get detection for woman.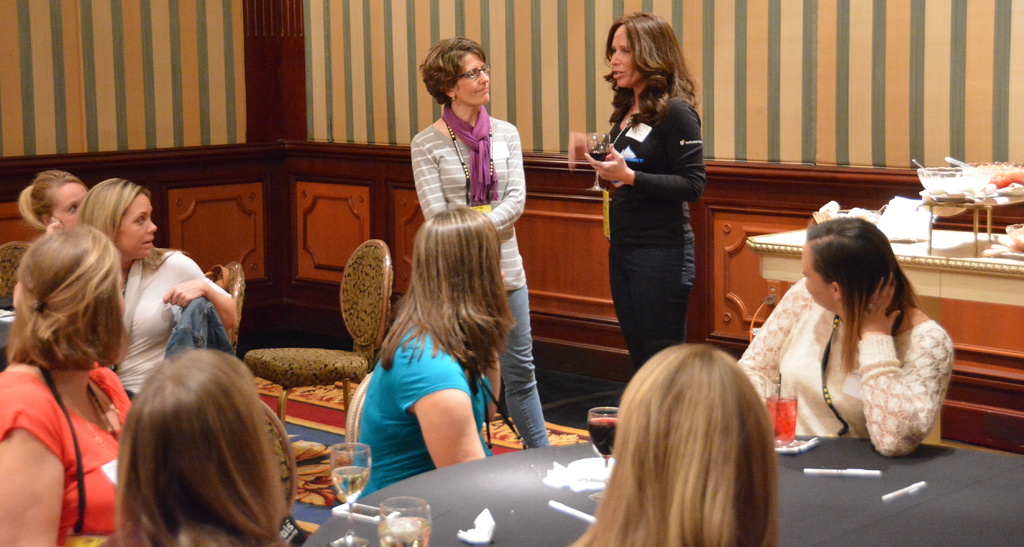
Detection: {"x1": 3, "y1": 216, "x2": 141, "y2": 546}.
